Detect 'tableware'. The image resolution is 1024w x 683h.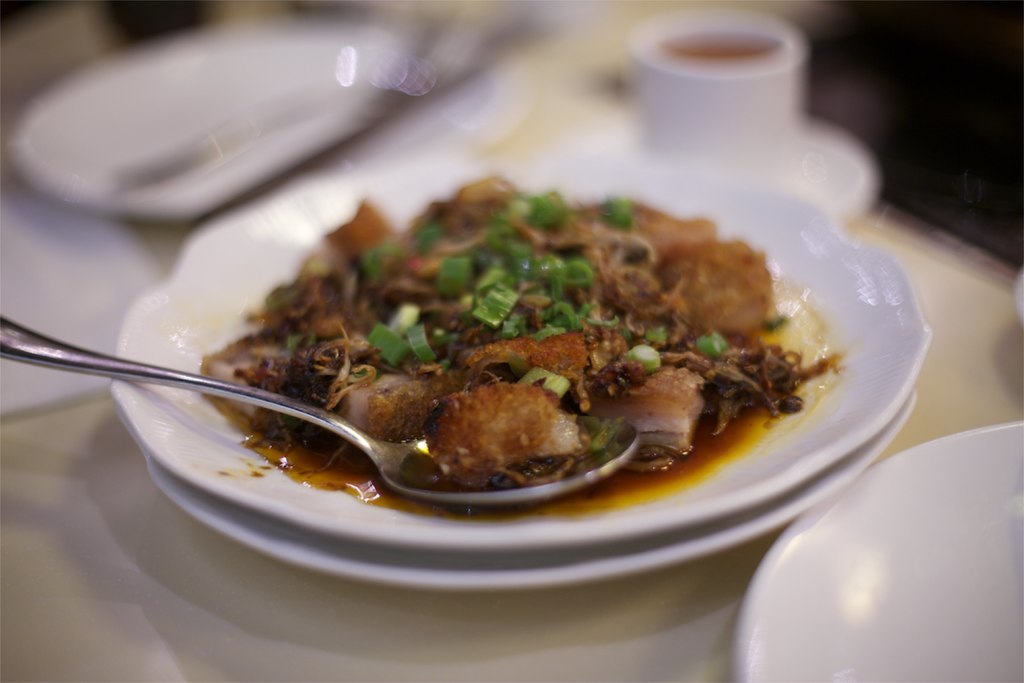
(x1=736, y1=412, x2=1023, y2=682).
